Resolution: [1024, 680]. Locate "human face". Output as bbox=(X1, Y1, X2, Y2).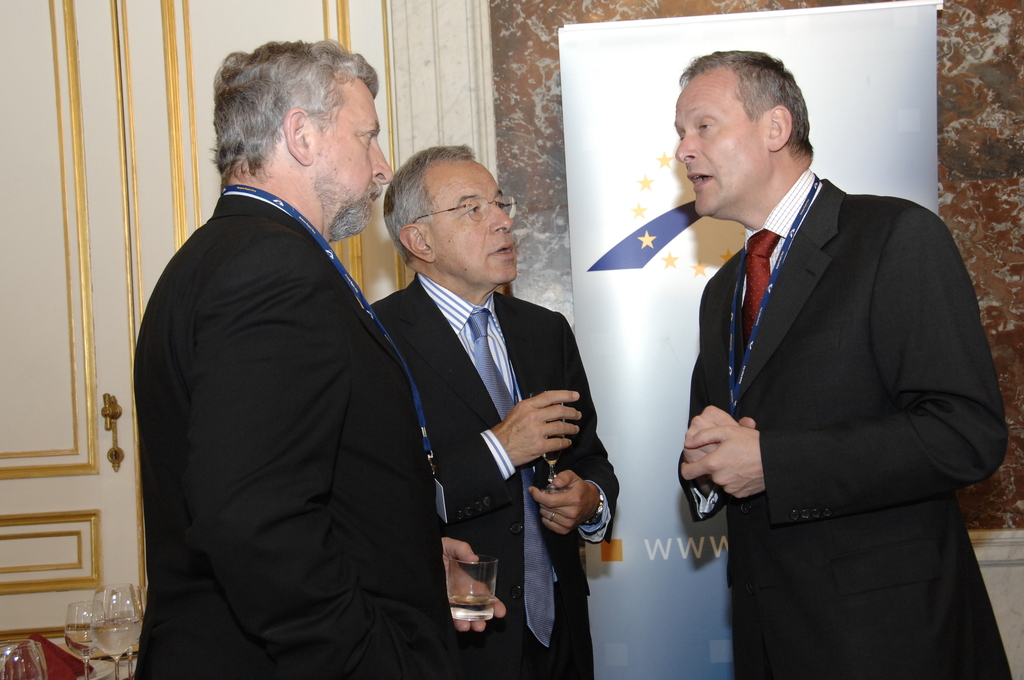
bbox=(309, 76, 394, 232).
